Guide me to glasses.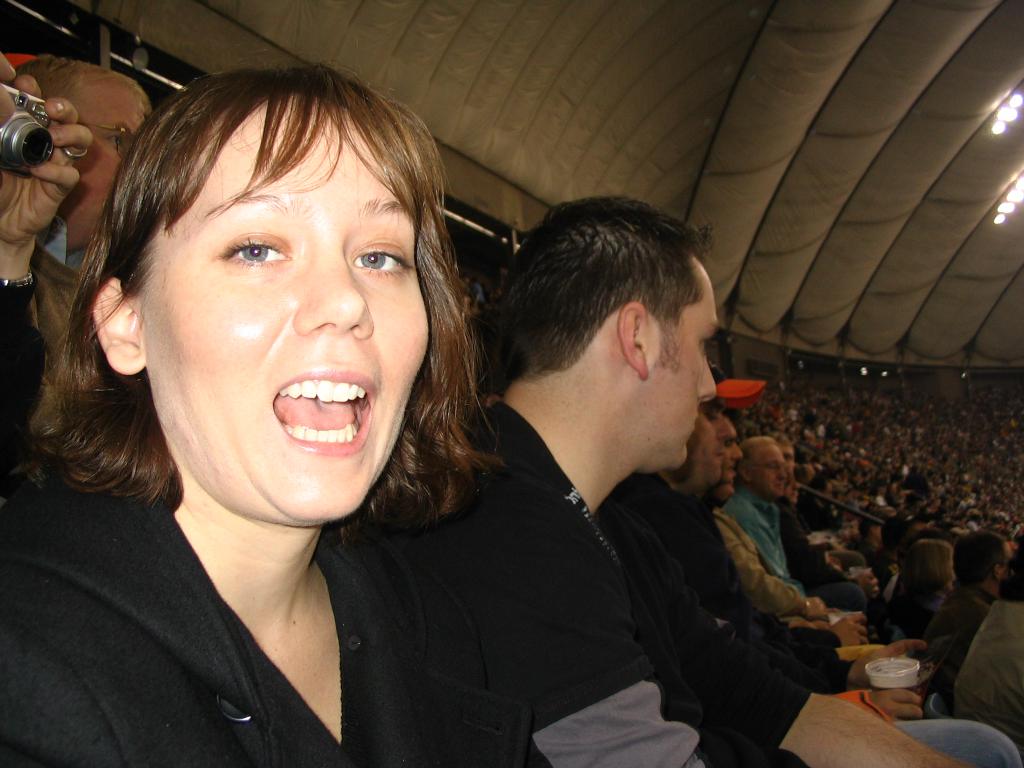
Guidance: l=78, t=115, r=132, b=158.
